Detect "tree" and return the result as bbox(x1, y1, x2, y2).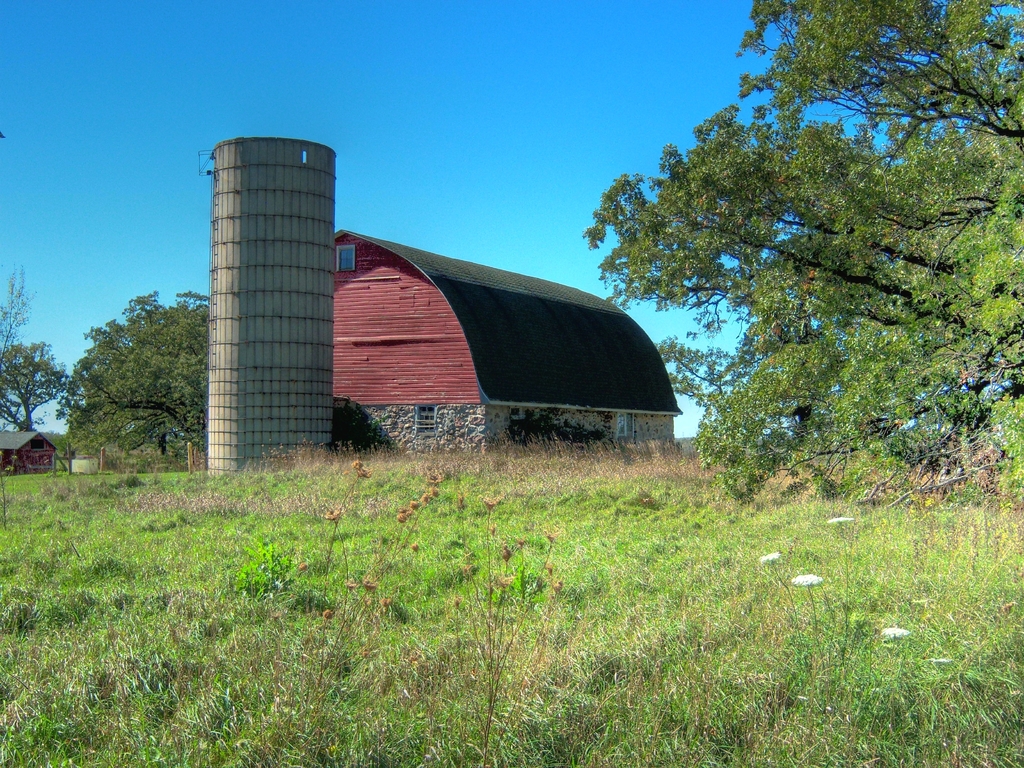
bbox(54, 315, 188, 458).
